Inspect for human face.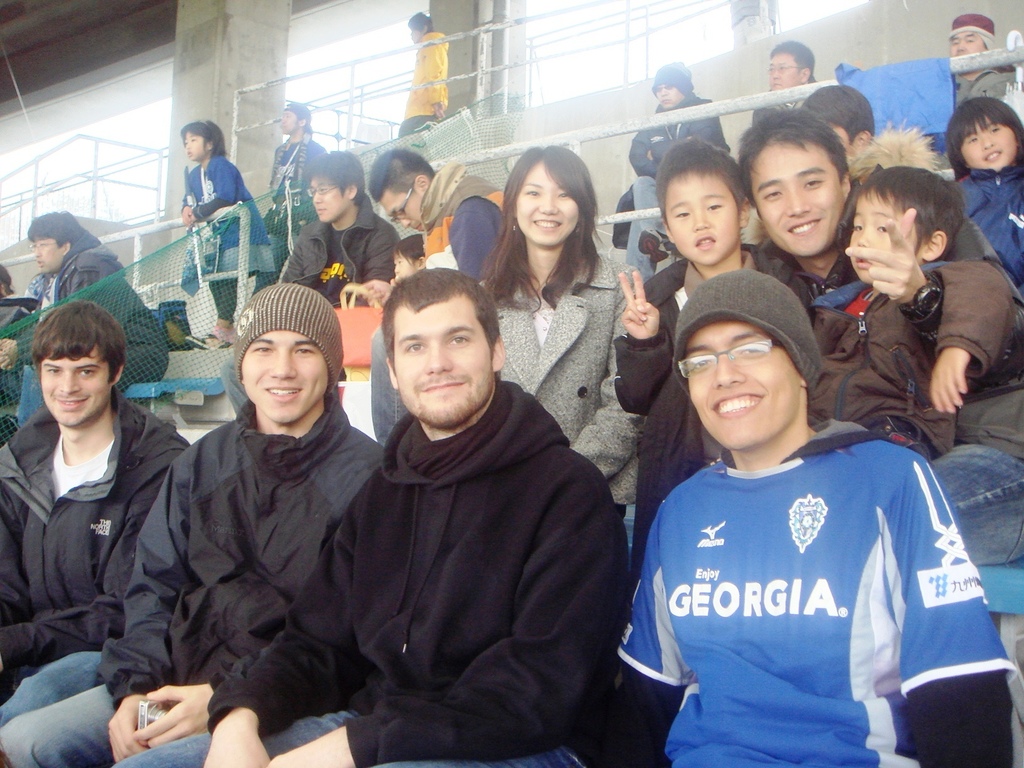
Inspection: bbox(408, 30, 424, 40).
